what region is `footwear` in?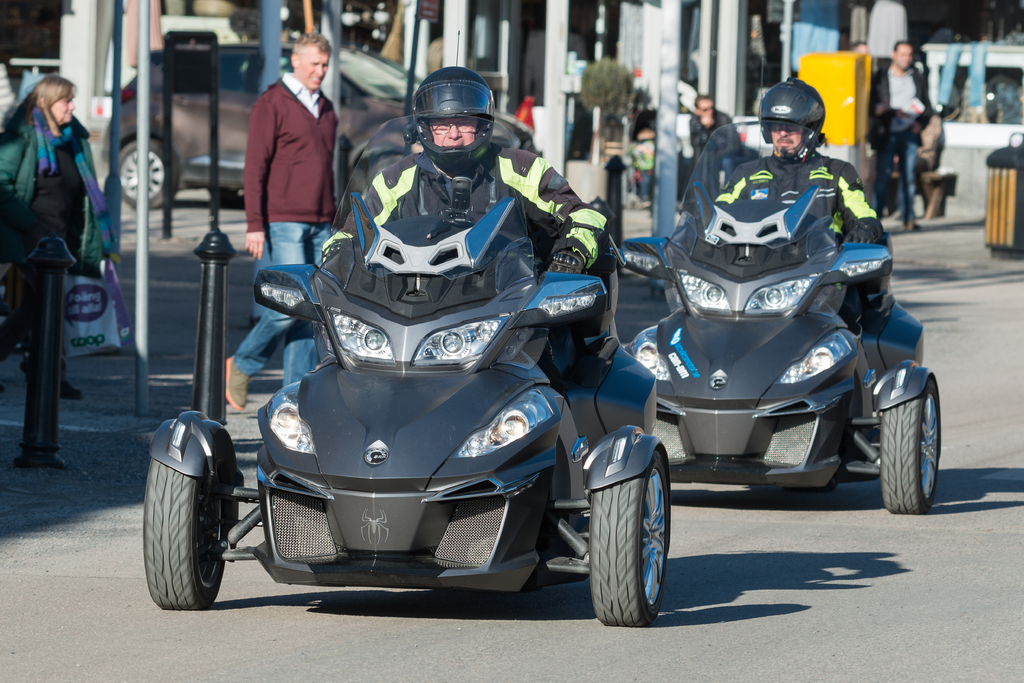
locate(225, 356, 252, 414).
